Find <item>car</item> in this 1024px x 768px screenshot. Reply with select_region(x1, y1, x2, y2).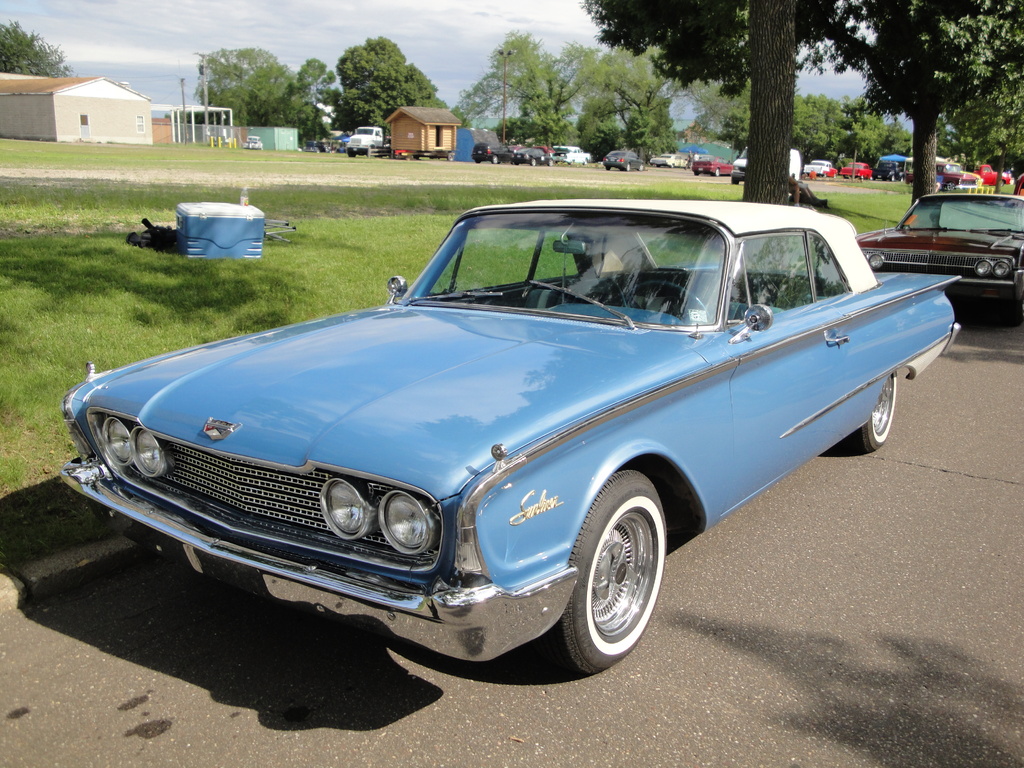
select_region(977, 164, 1014, 185).
